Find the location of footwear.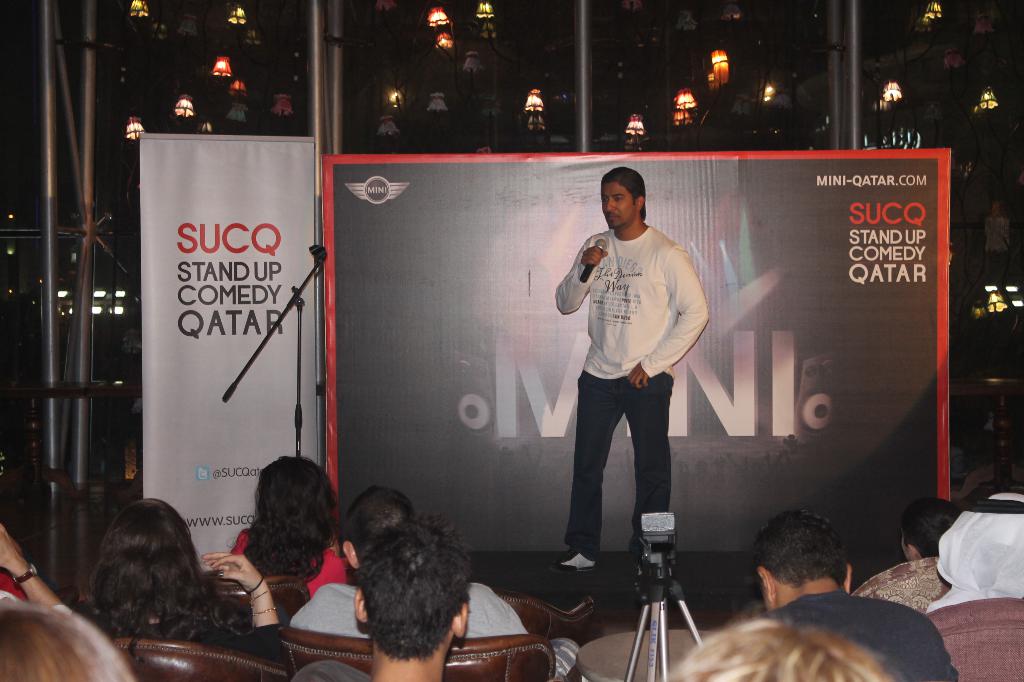
Location: select_region(558, 538, 601, 568).
